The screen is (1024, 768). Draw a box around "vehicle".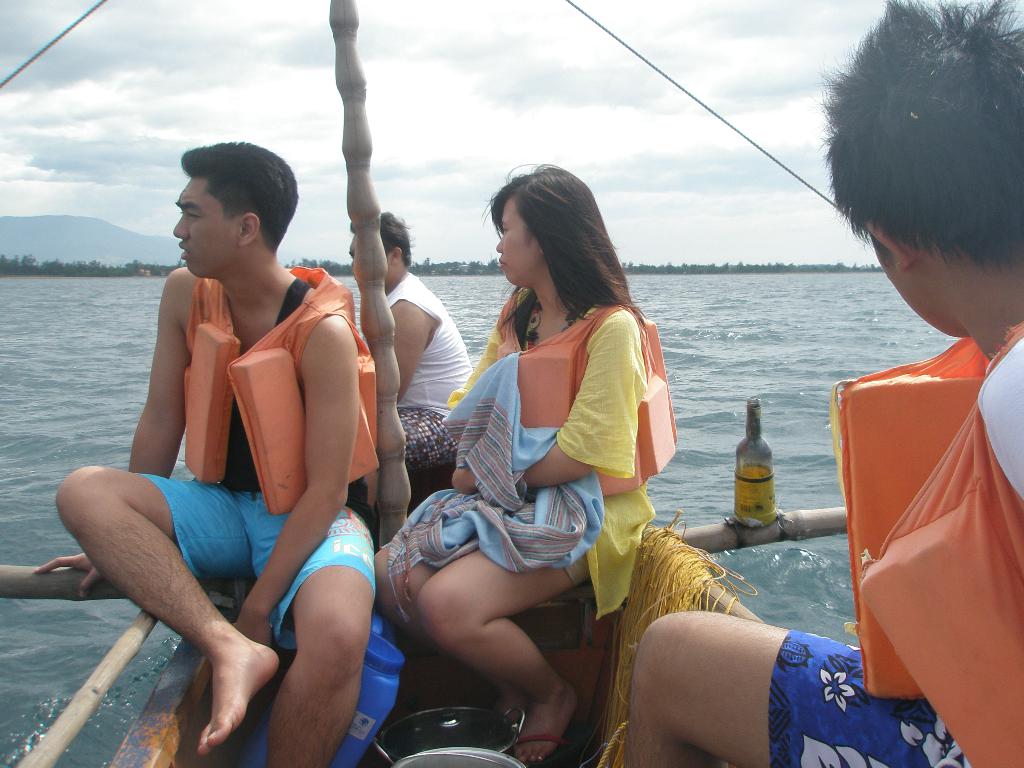
detection(103, 462, 773, 767).
